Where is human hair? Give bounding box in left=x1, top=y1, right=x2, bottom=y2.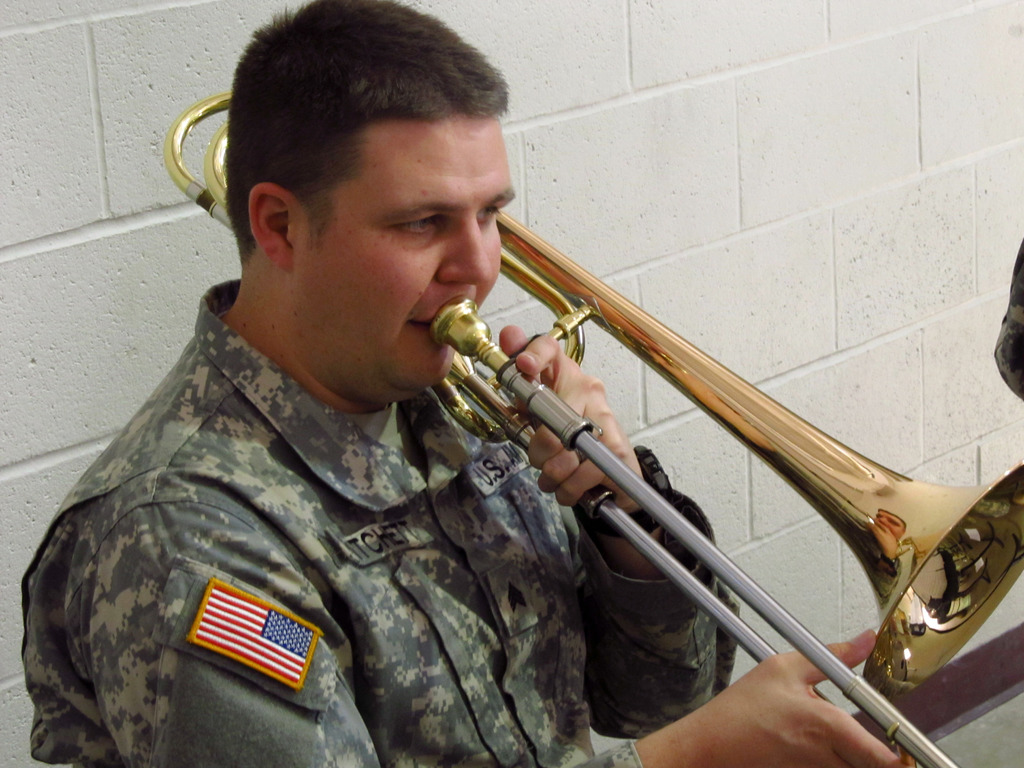
left=220, top=4, right=514, bottom=263.
